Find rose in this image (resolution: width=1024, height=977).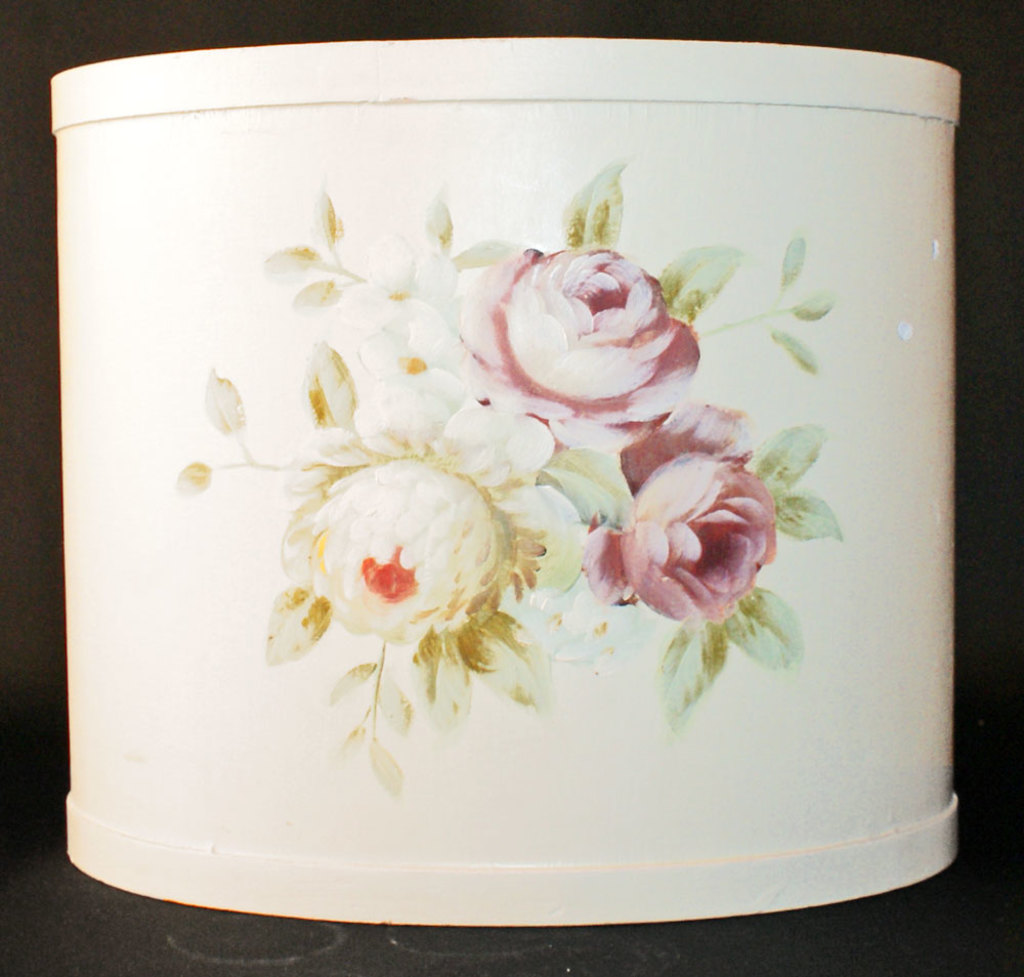
<bbox>456, 248, 703, 456</bbox>.
